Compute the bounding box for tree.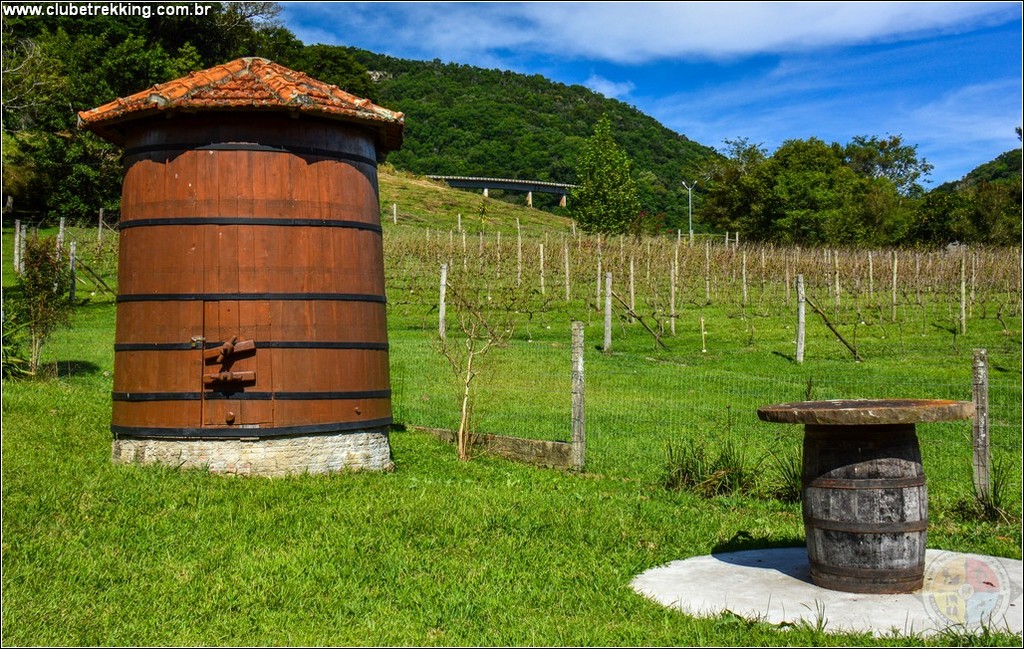
box=[636, 172, 668, 236].
